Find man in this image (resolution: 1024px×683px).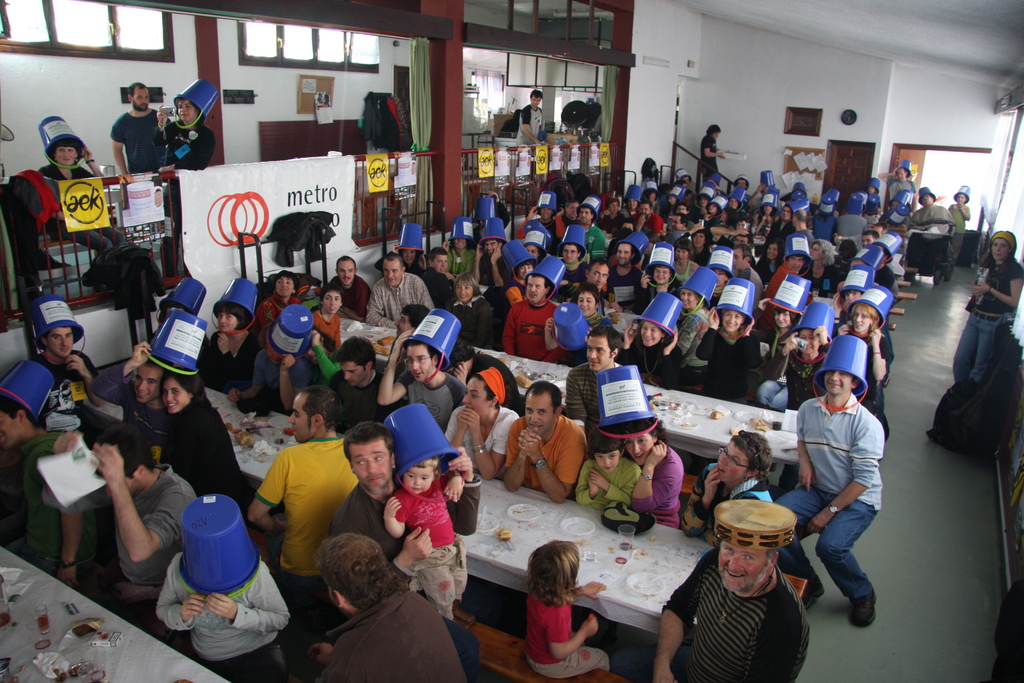
<region>424, 244, 456, 305</region>.
